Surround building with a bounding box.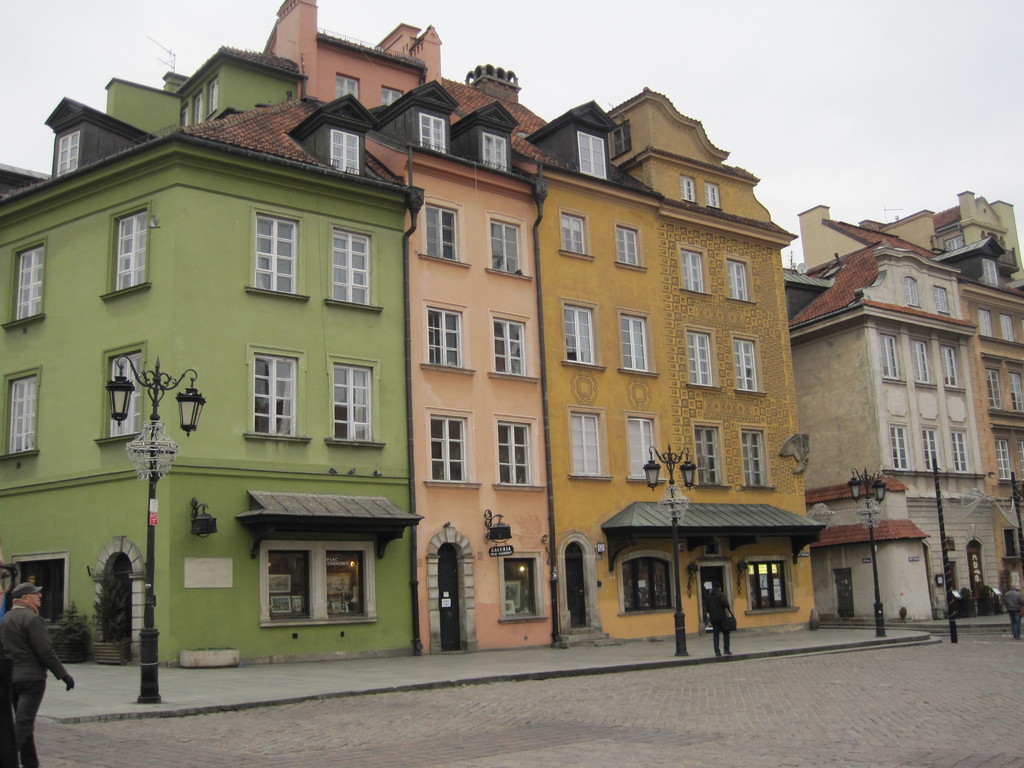
box=[0, 40, 410, 668].
